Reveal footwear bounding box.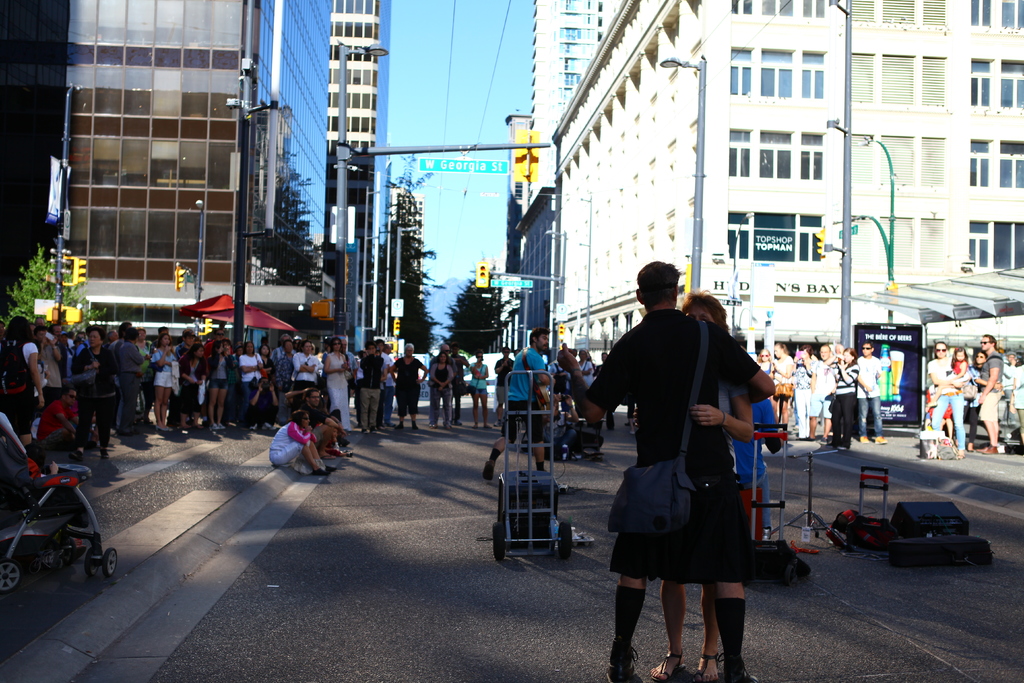
Revealed: x1=860, y1=436, x2=867, y2=443.
